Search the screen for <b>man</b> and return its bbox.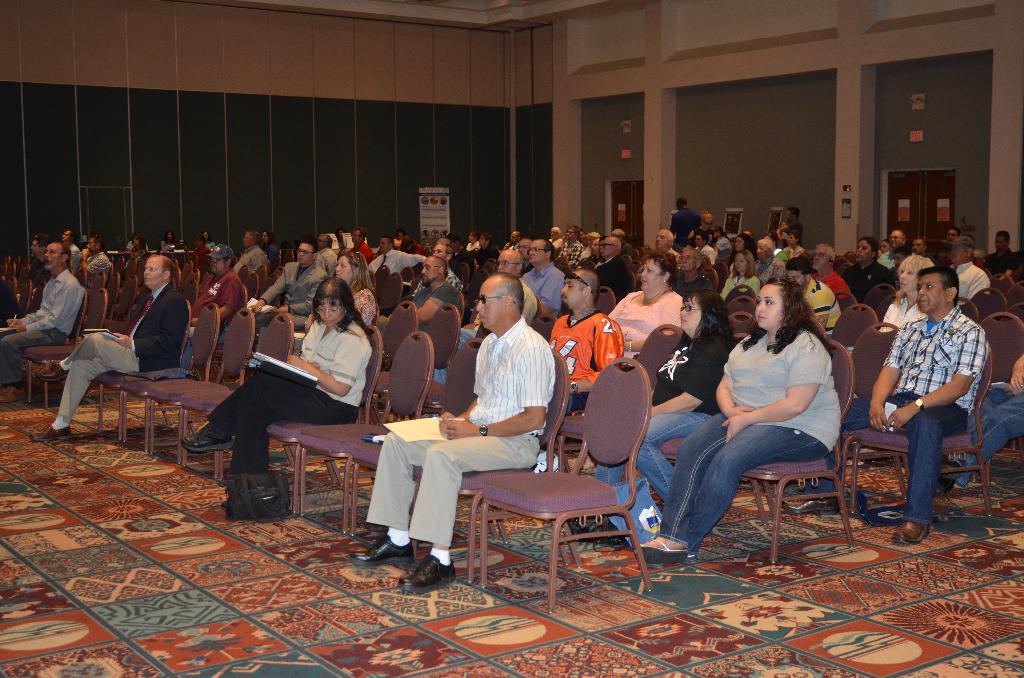
Found: select_region(654, 227, 680, 262).
